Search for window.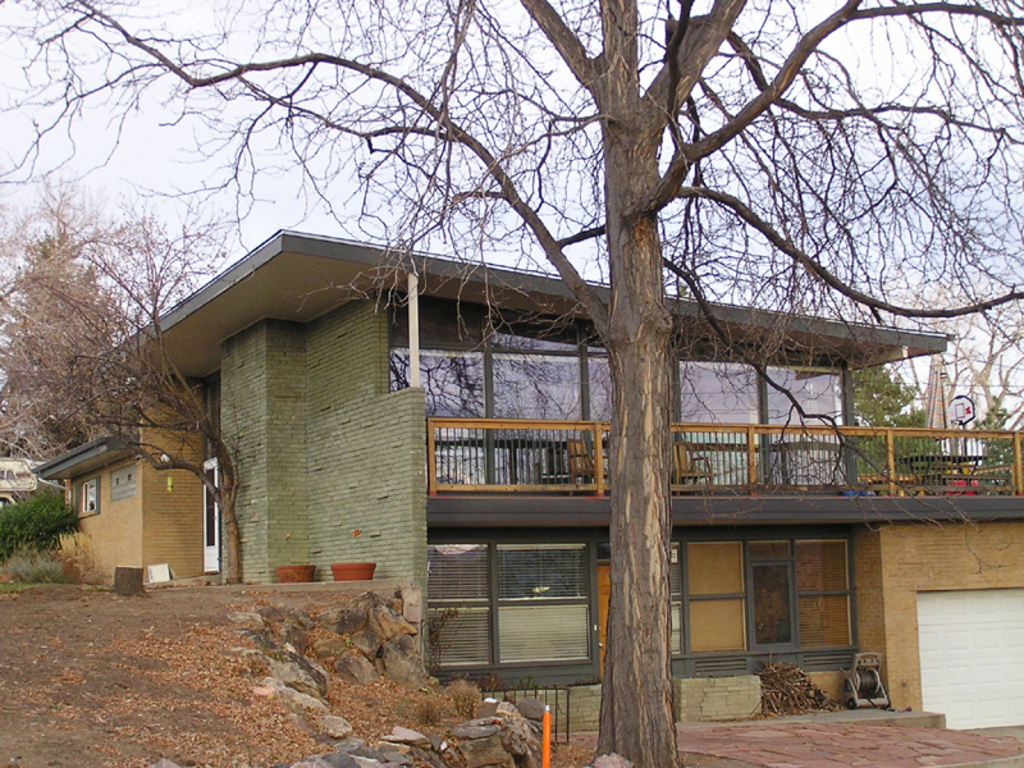
Found at bbox(389, 347, 490, 488).
